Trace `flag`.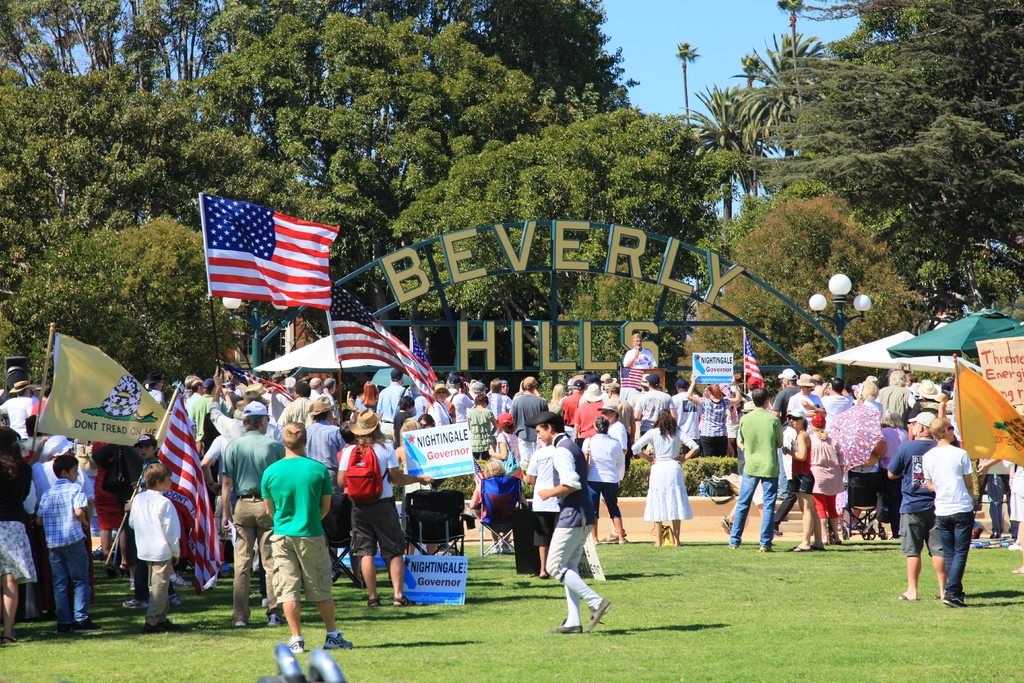
Traced to region(132, 384, 228, 591).
